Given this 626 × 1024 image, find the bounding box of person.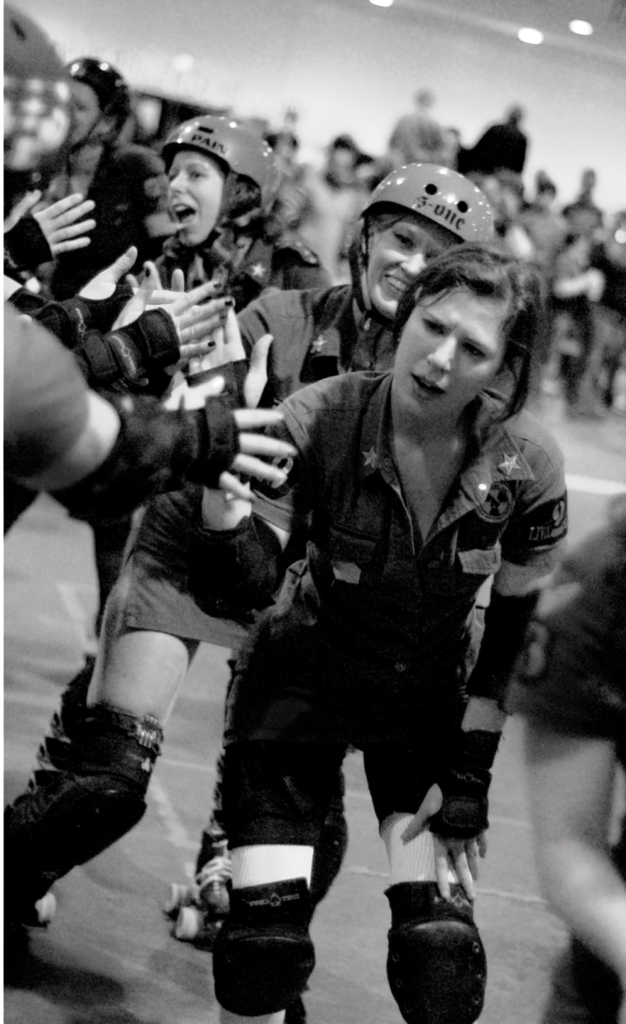
(left=169, top=234, right=575, bottom=1023).
